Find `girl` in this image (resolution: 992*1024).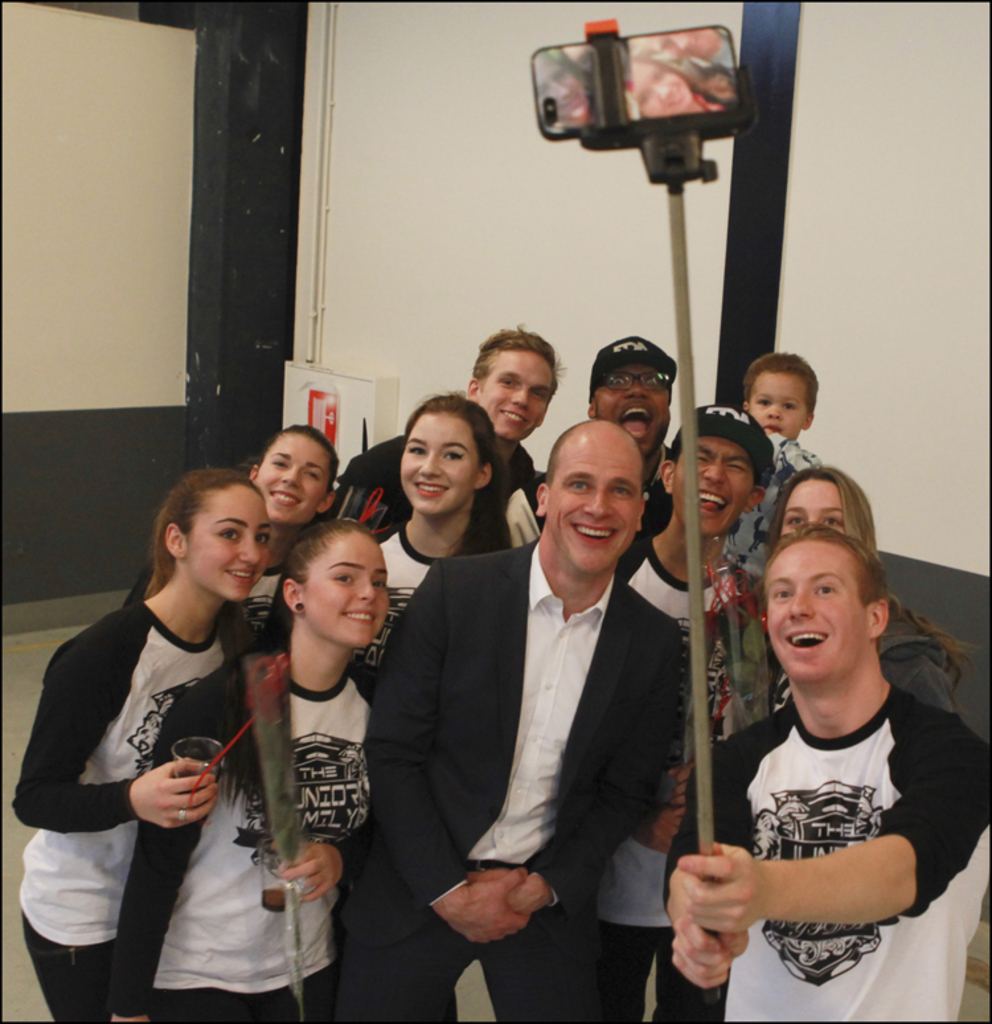
select_region(122, 531, 366, 1015).
